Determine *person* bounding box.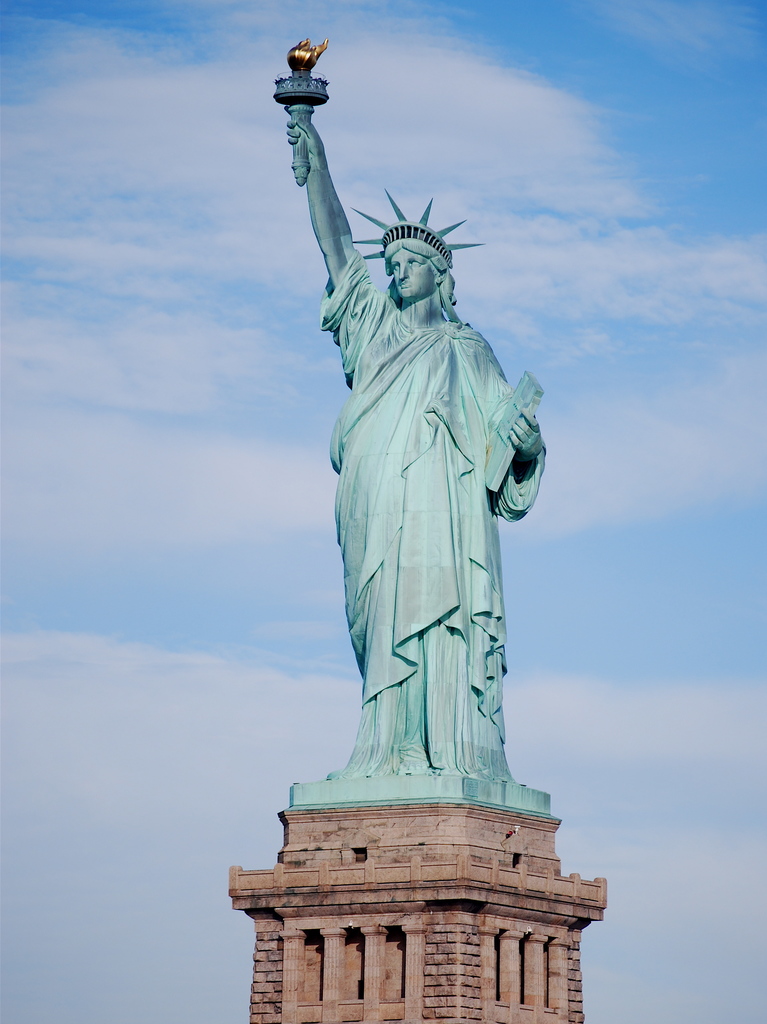
Determined: (left=287, top=109, right=541, bottom=783).
